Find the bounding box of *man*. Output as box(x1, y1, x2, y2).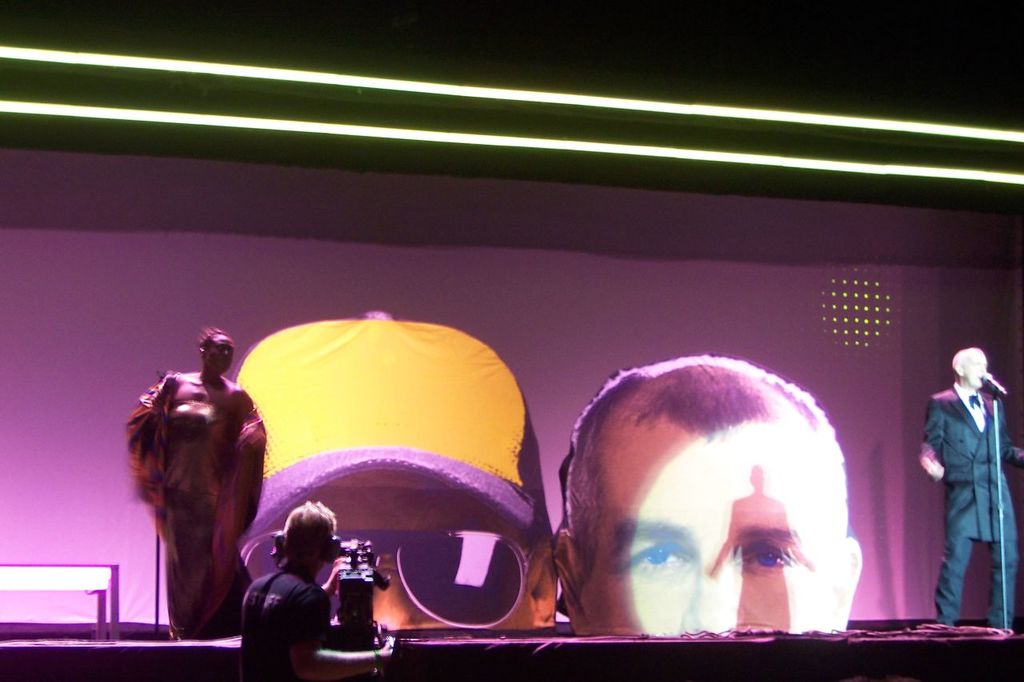
box(236, 496, 392, 680).
